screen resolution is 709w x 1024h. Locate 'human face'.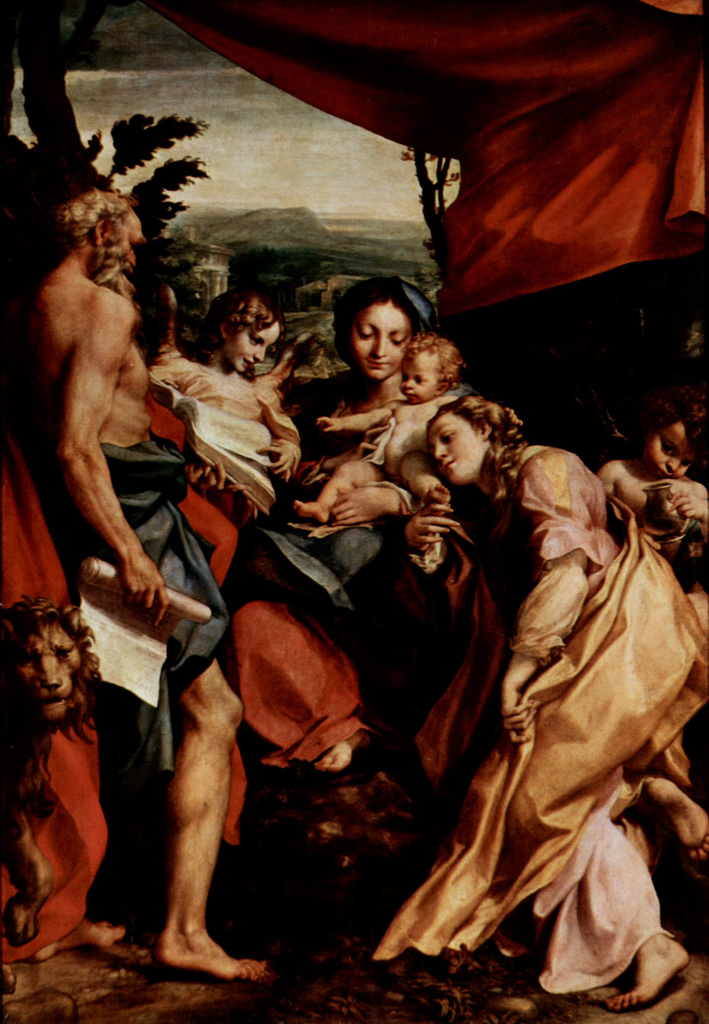
238:321:271:371.
